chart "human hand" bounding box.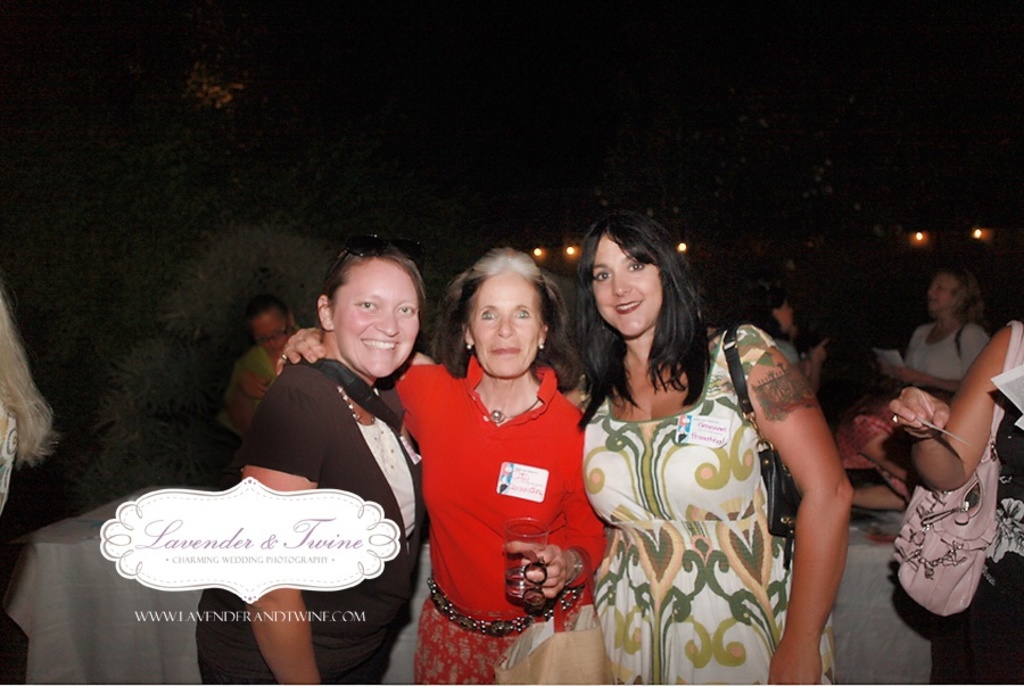
Charted: (x1=891, y1=364, x2=924, y2=383).
